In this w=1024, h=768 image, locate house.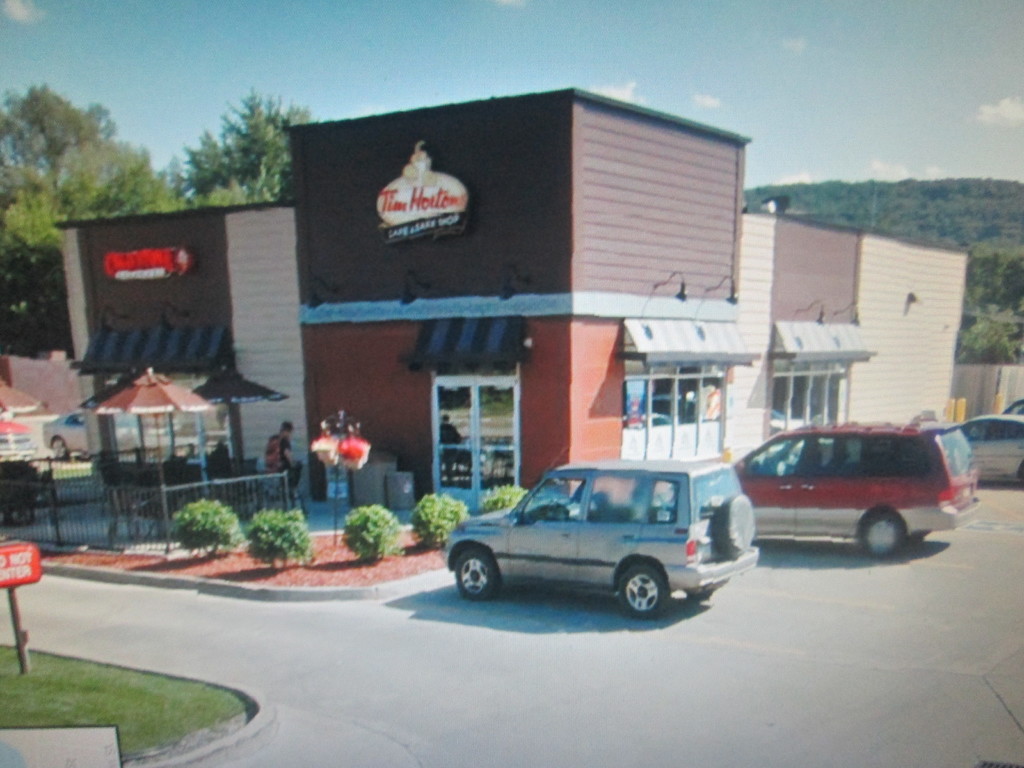
Bounding box: pyautogui.locateOnScreen(733, 195, 970, 465).
